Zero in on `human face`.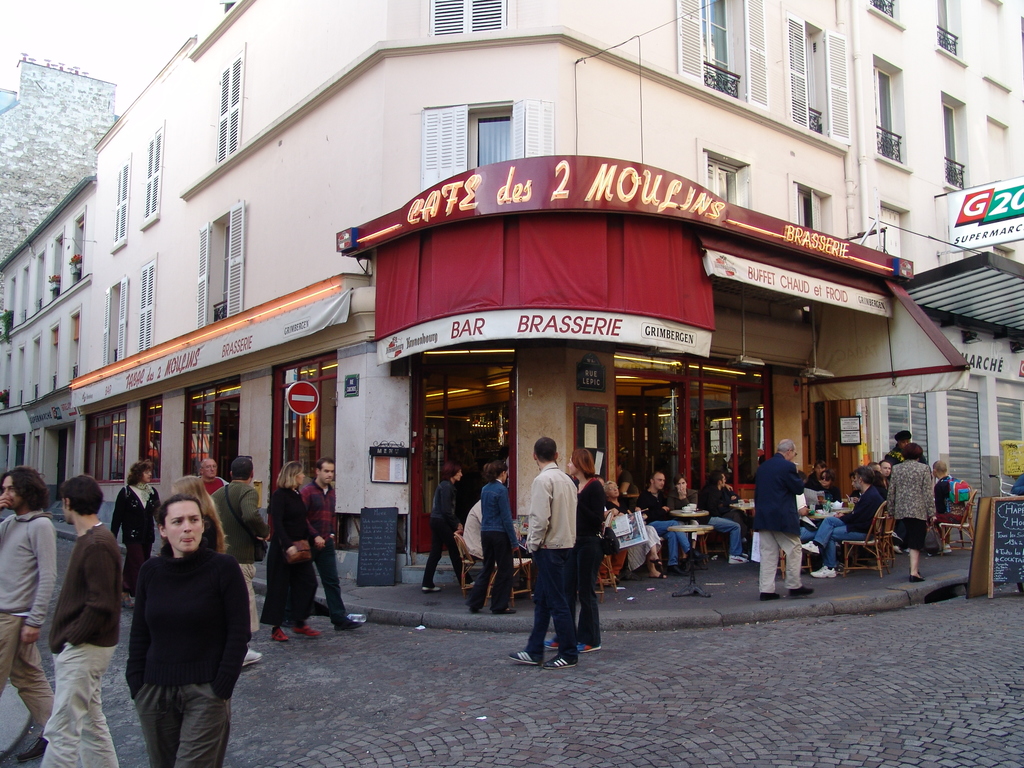
Zeroed in: Rect(675, 476, 688, 493).
